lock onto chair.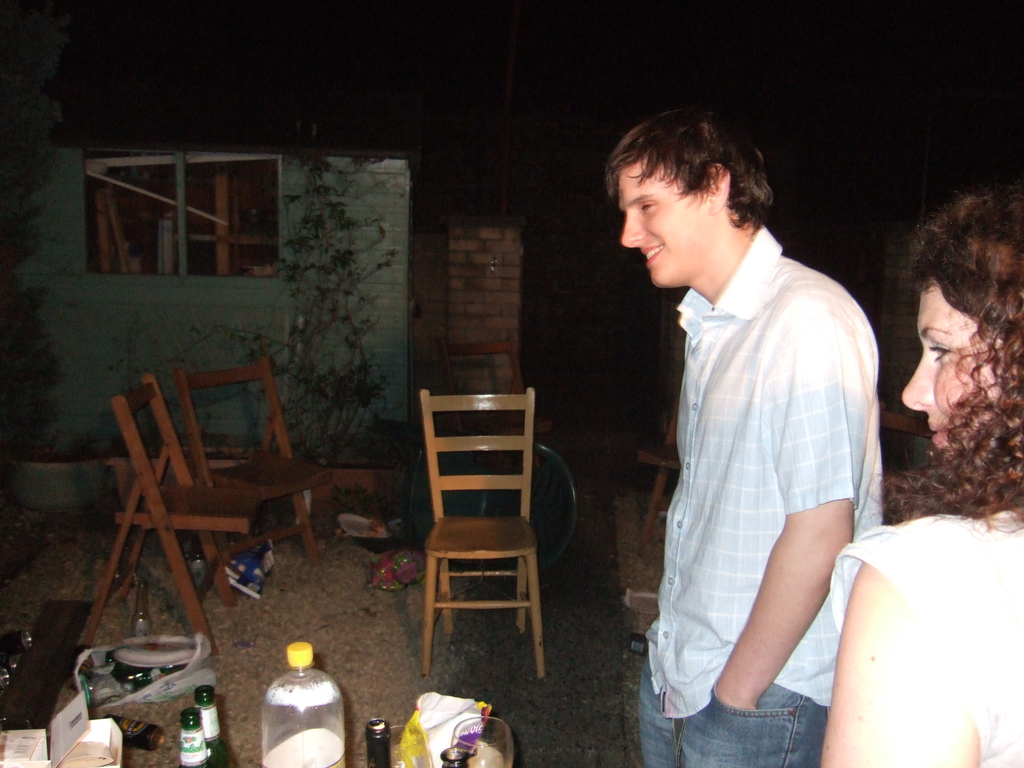
Locked: (394,374,570,695).
